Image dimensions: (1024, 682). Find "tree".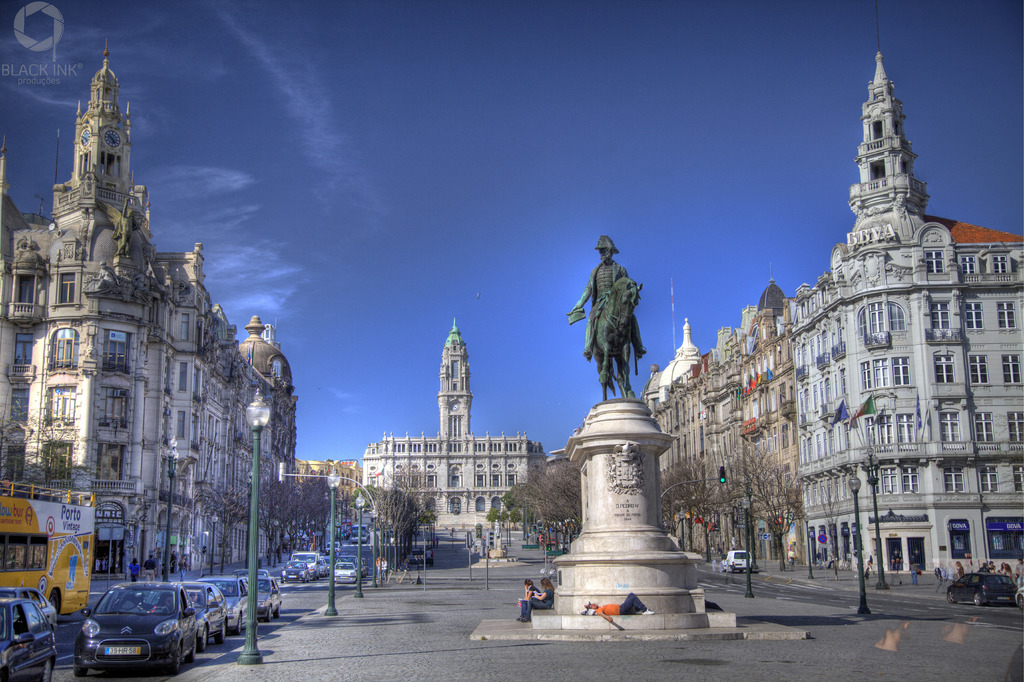
494:435:595:540.
